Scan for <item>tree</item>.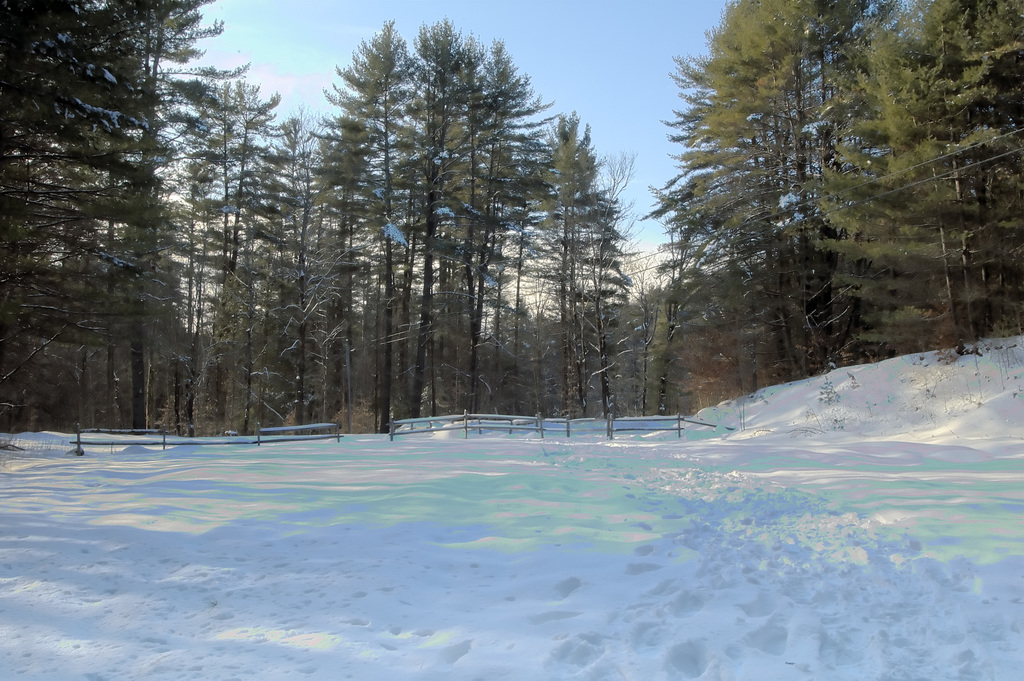
Scan result: (326,6,583,423).
